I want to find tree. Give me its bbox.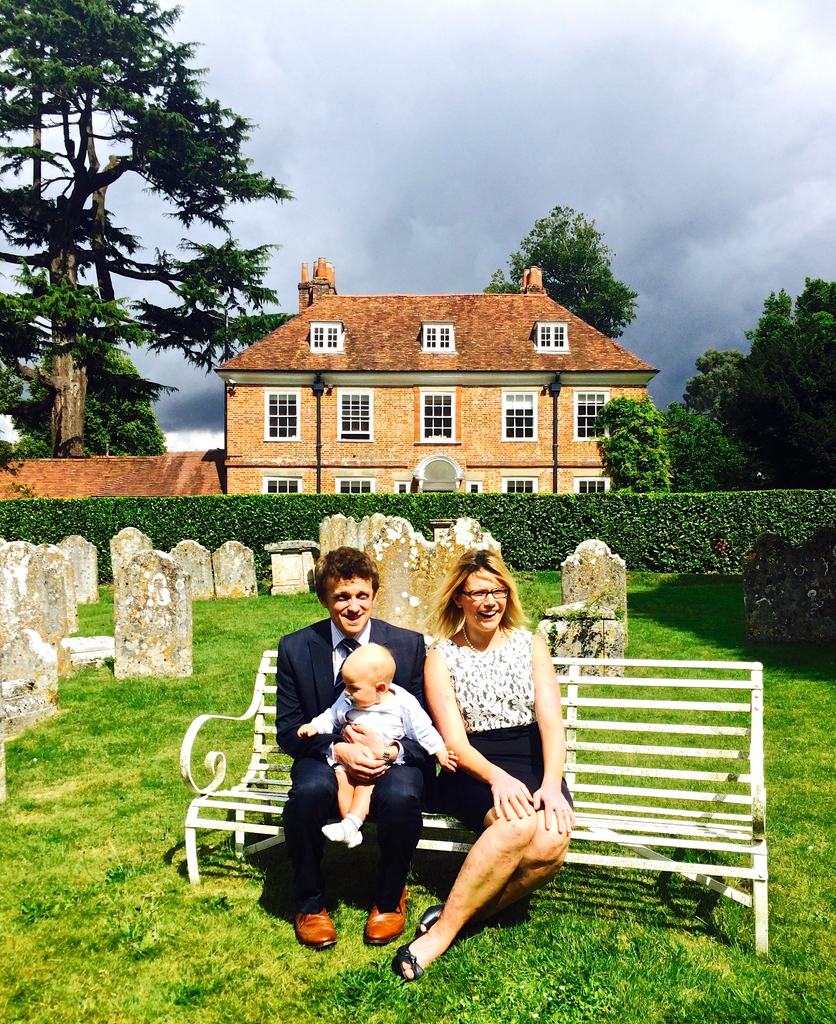
(12,25,304,484).
